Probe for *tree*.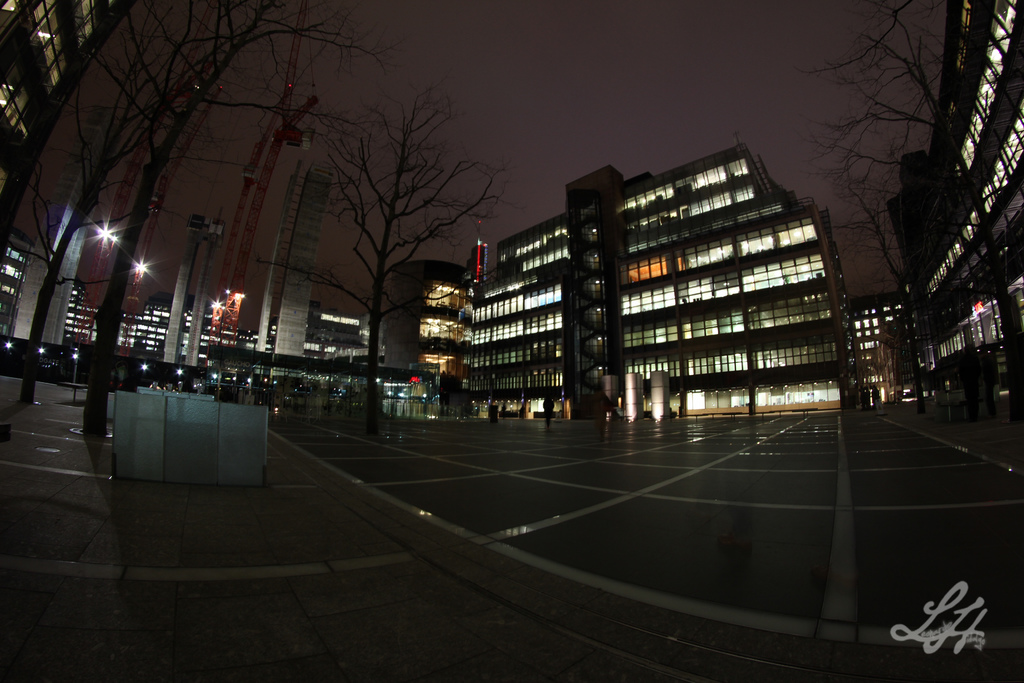
Probe result: l=815, t=0, r=947, b=168.
